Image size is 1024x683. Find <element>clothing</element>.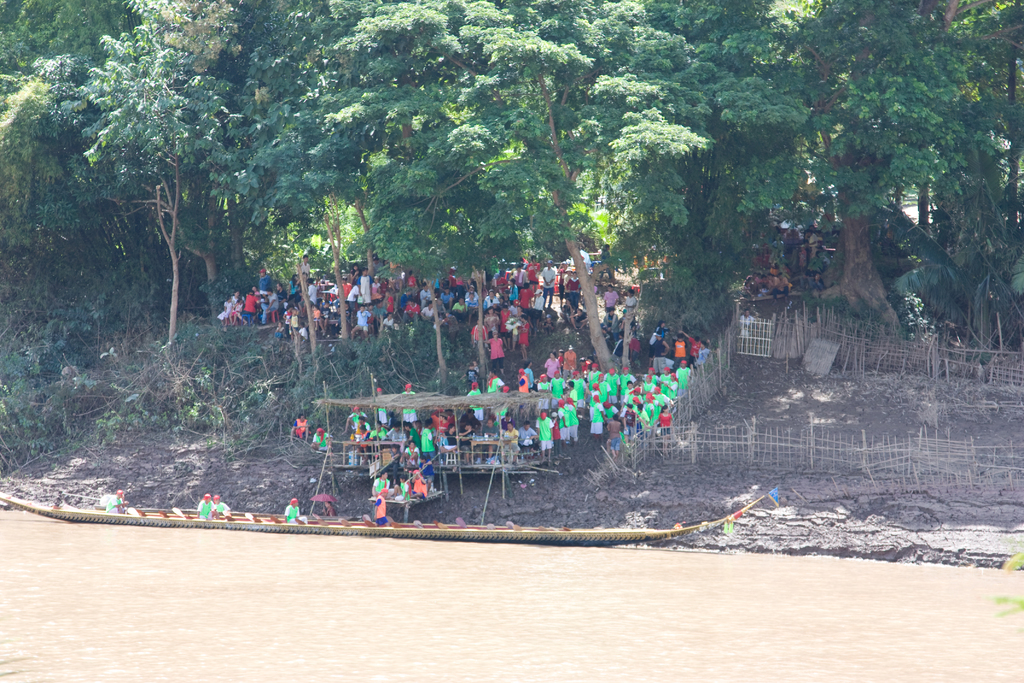
<box>417,460,433,485</box>.
